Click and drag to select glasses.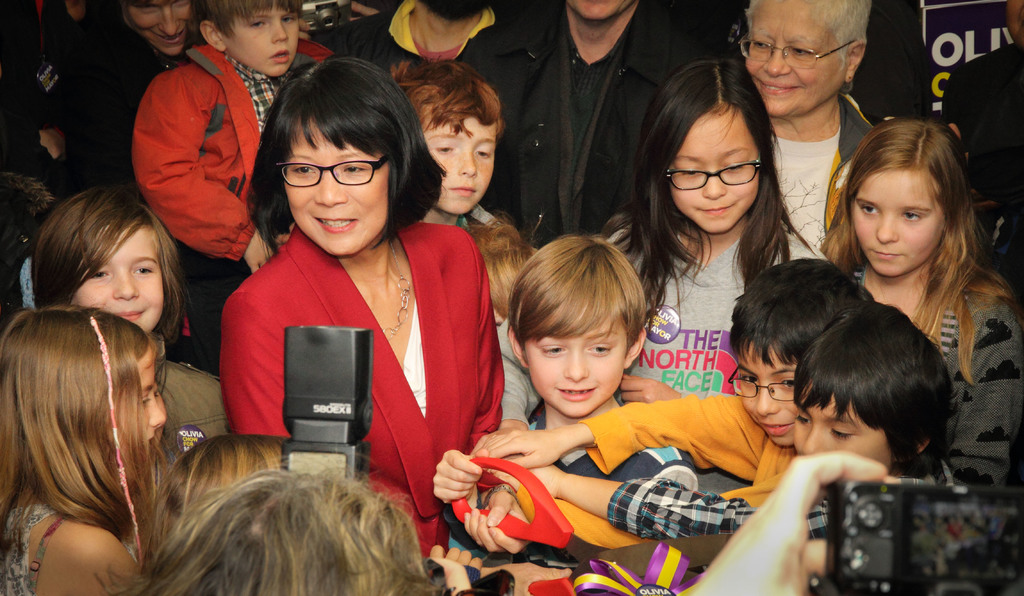
Selection: left=266, top=149, right=392, bottom=186.
